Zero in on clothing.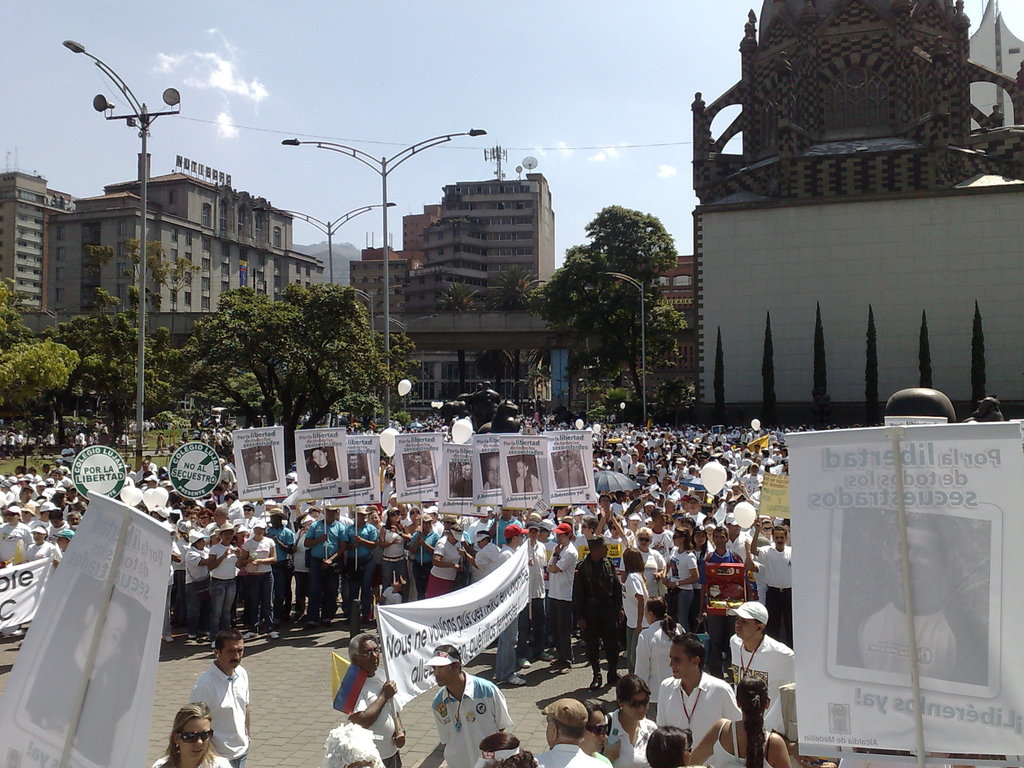
Zeroed in: BBox(671, 541, 704, 626).
